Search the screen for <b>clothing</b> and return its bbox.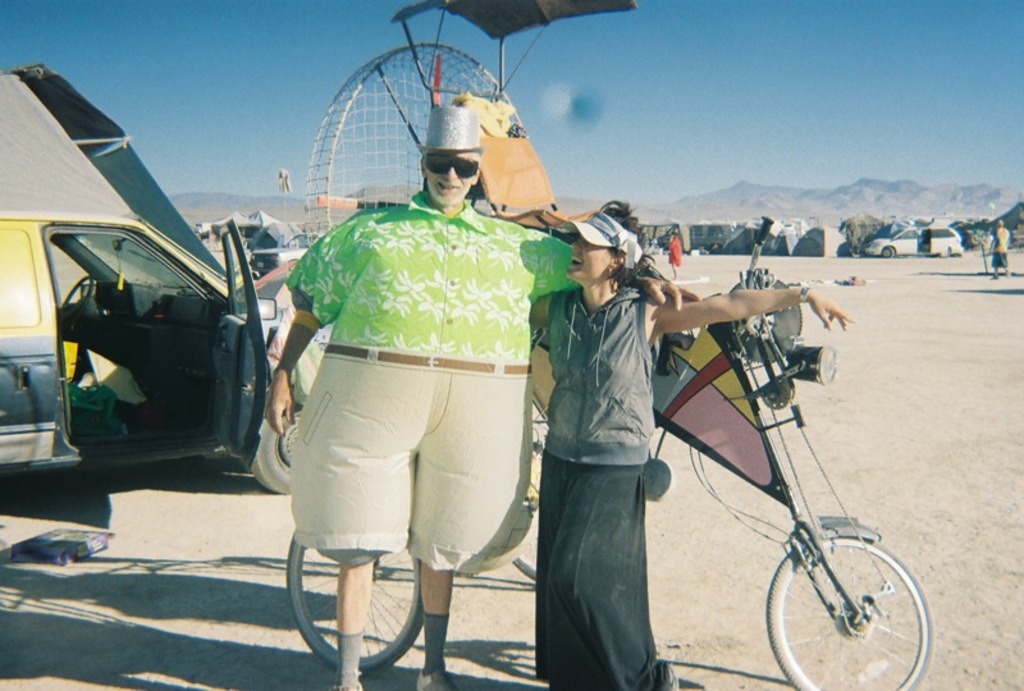
Found: [667, 232, 685, 267].
